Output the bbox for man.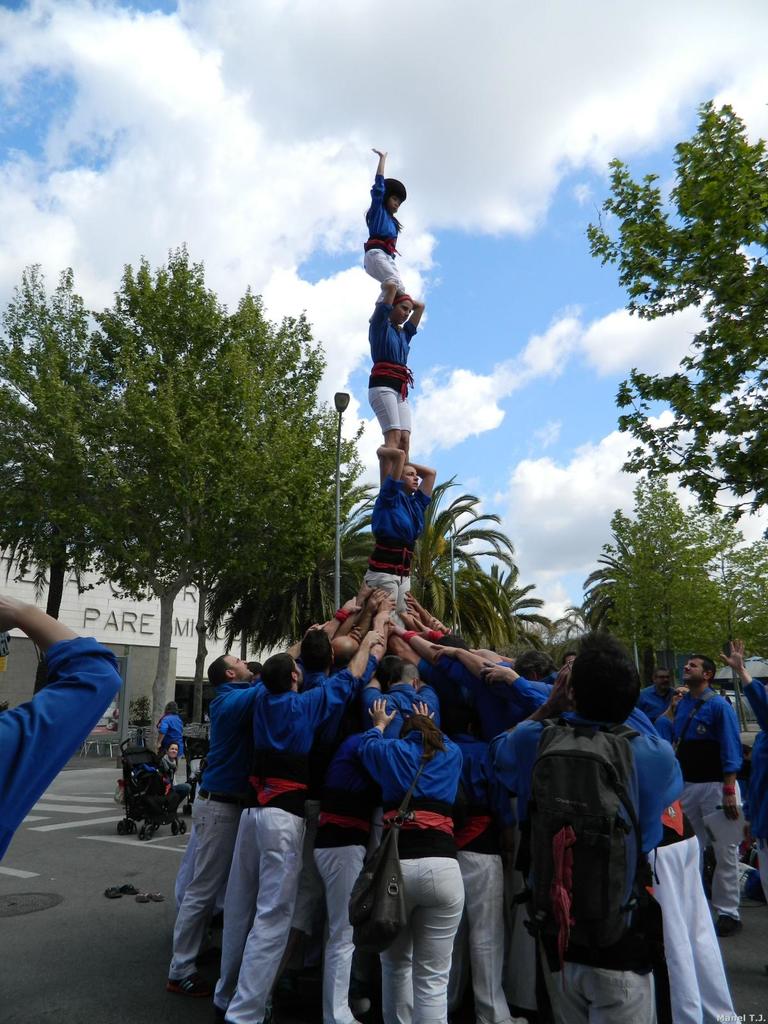
(left=672, top=656, right=743, bottom=928).
